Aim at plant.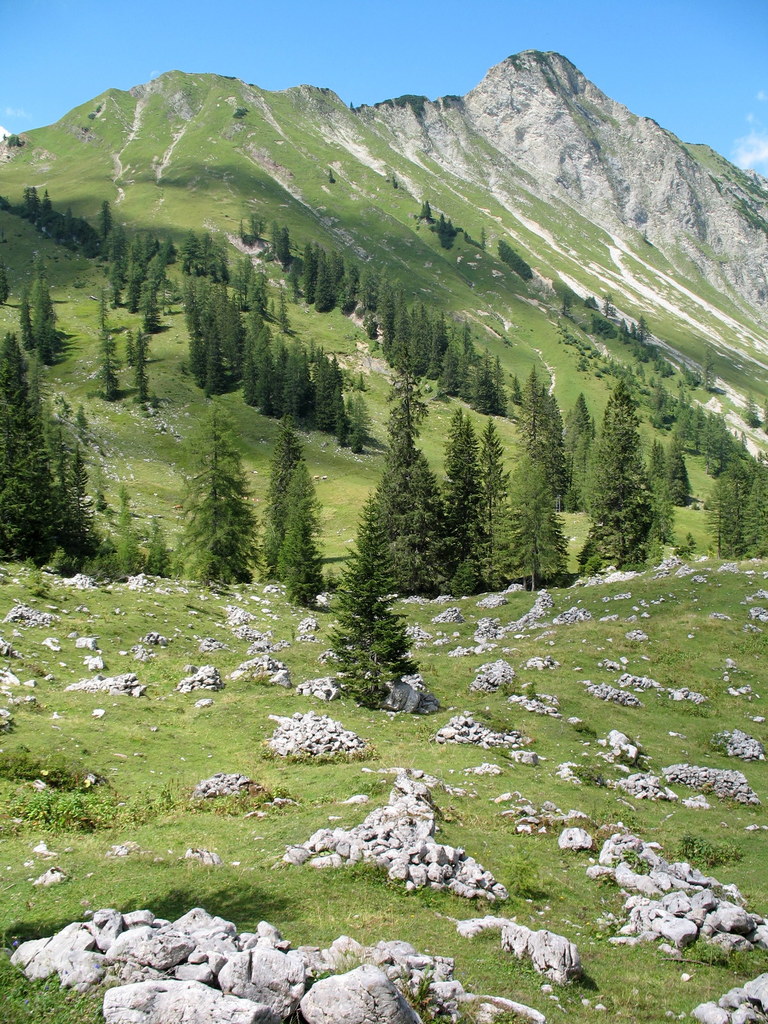
Aimed at 0/328/112/573.
